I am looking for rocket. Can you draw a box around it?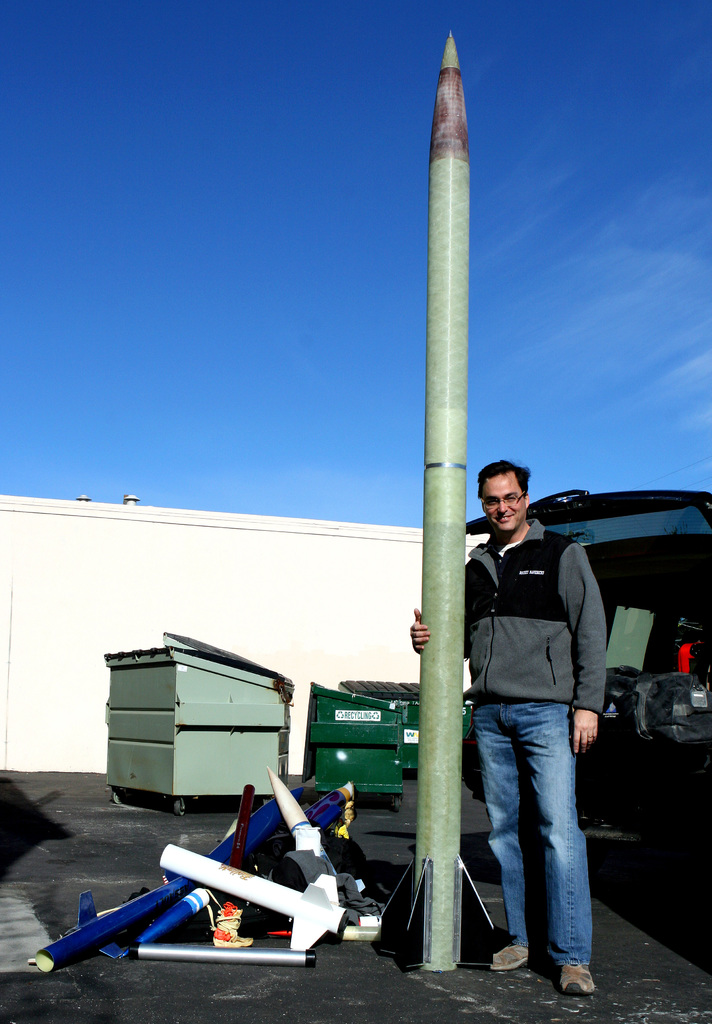
Sure, the bounding box is 379, 28, 468, 972.
